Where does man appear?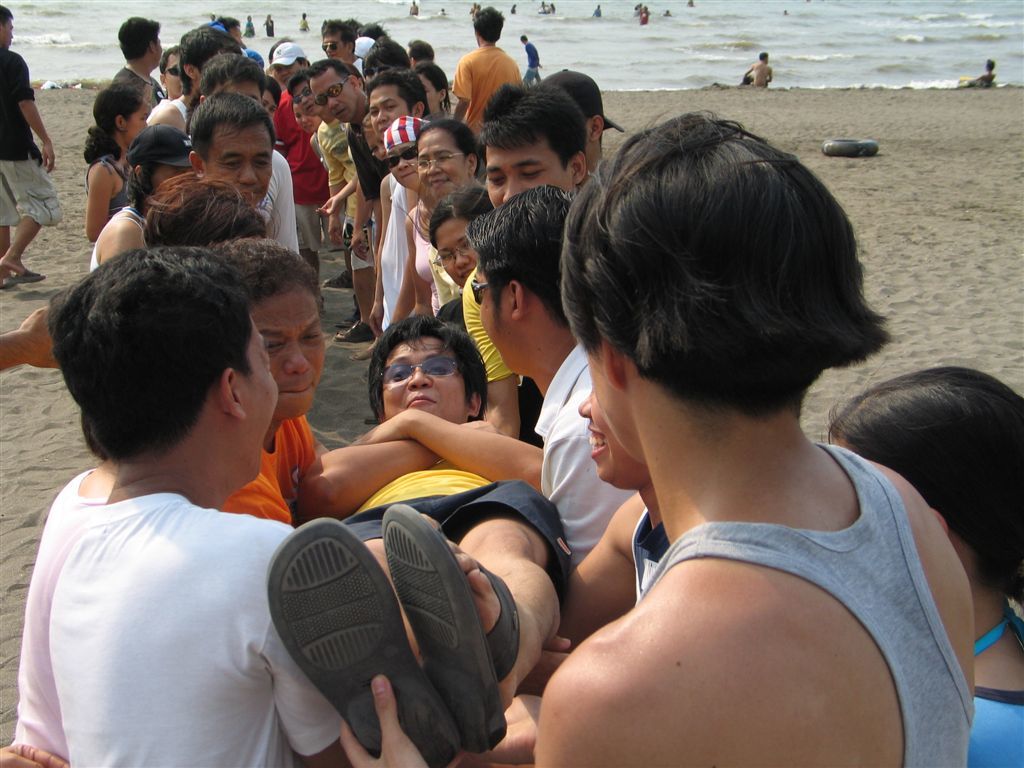
Appears at (967,55,997,84).
